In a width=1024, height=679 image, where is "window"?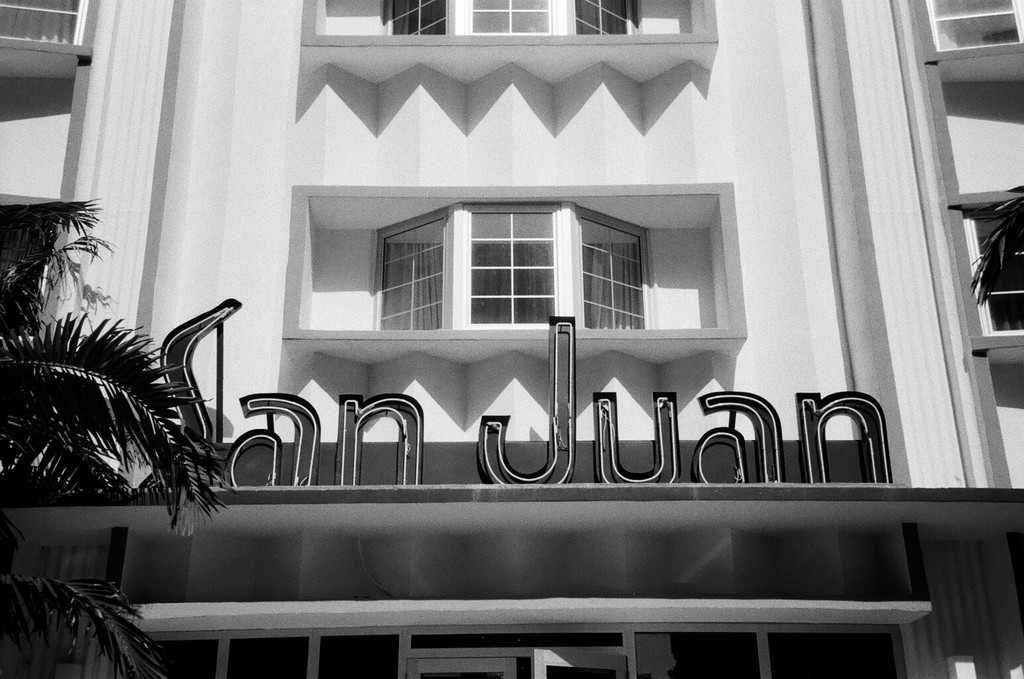
crop(383, 206, 600, 326).
